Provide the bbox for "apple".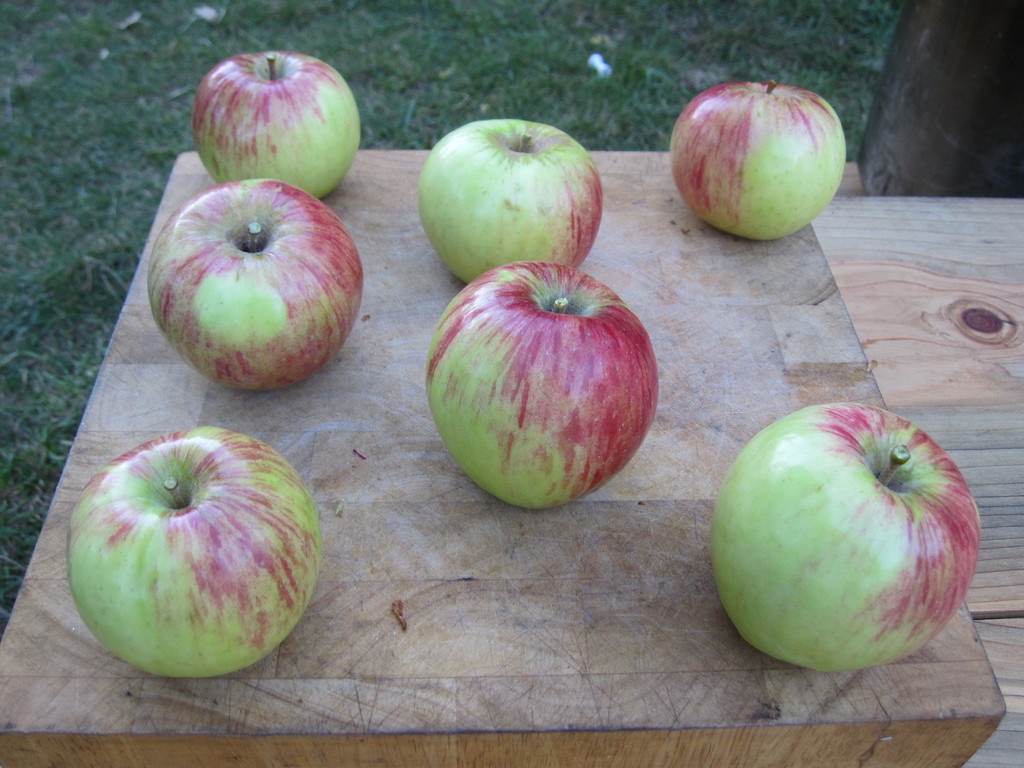
bbox=(65, 424, 324, 682).
